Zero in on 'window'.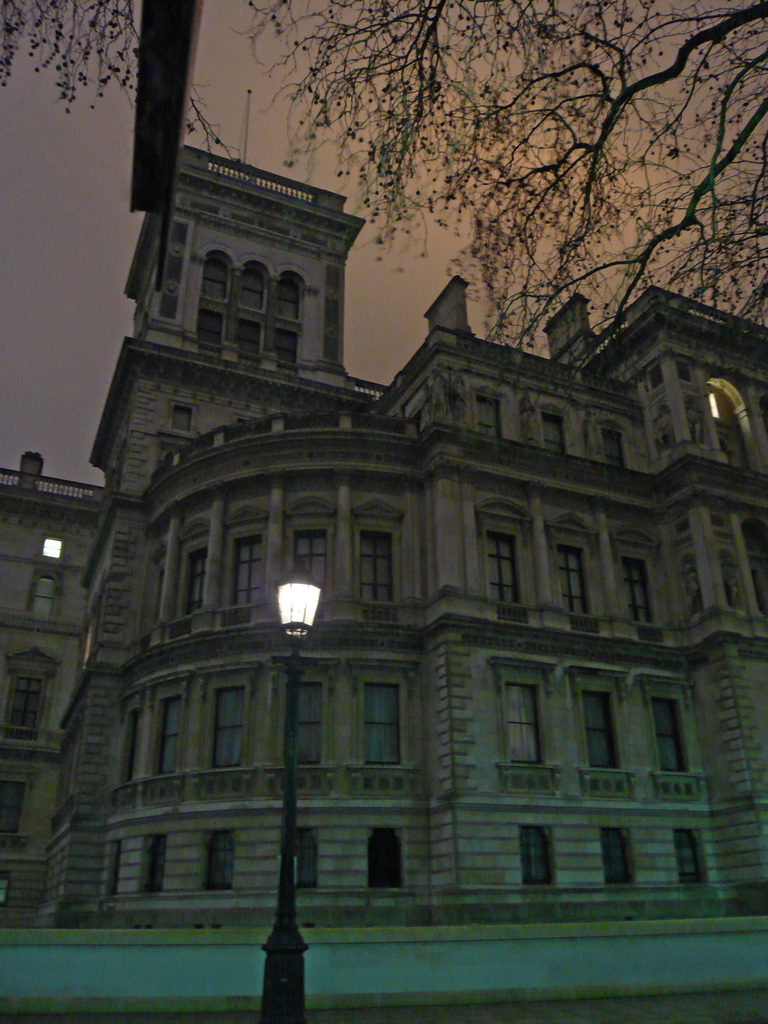
Zeroed in: x1=505, y1=663, x2=569, y2=786.
